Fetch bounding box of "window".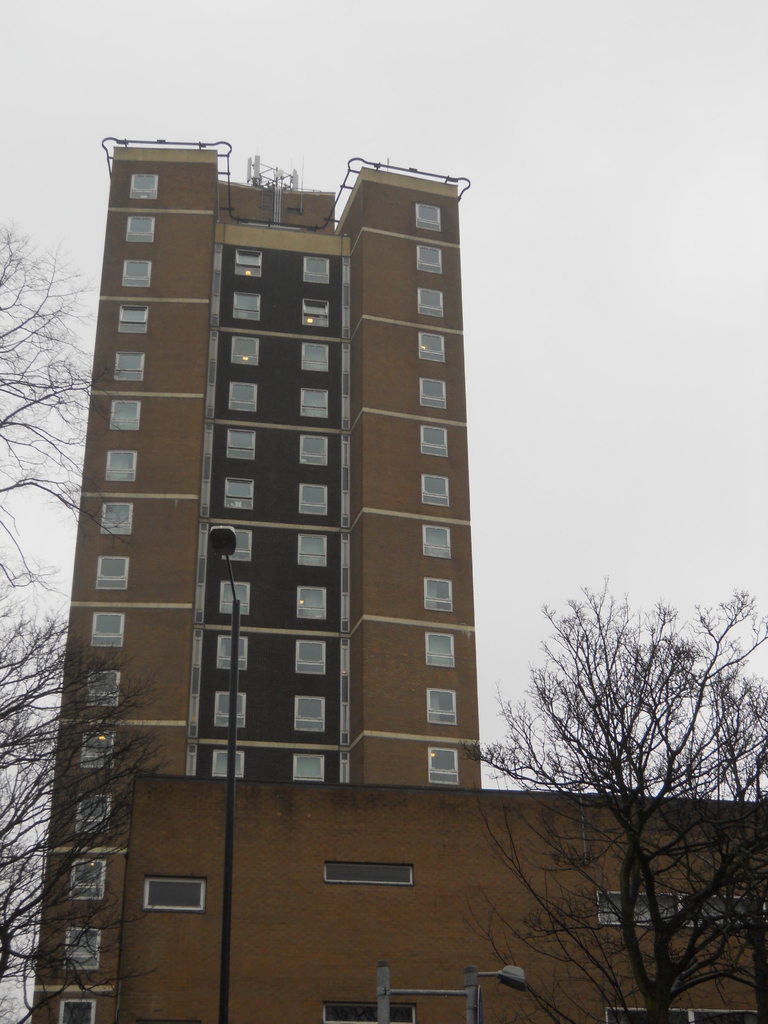
Bbox: {"left": 63, "top": 928, "right": 100, "bottom": 972}.
